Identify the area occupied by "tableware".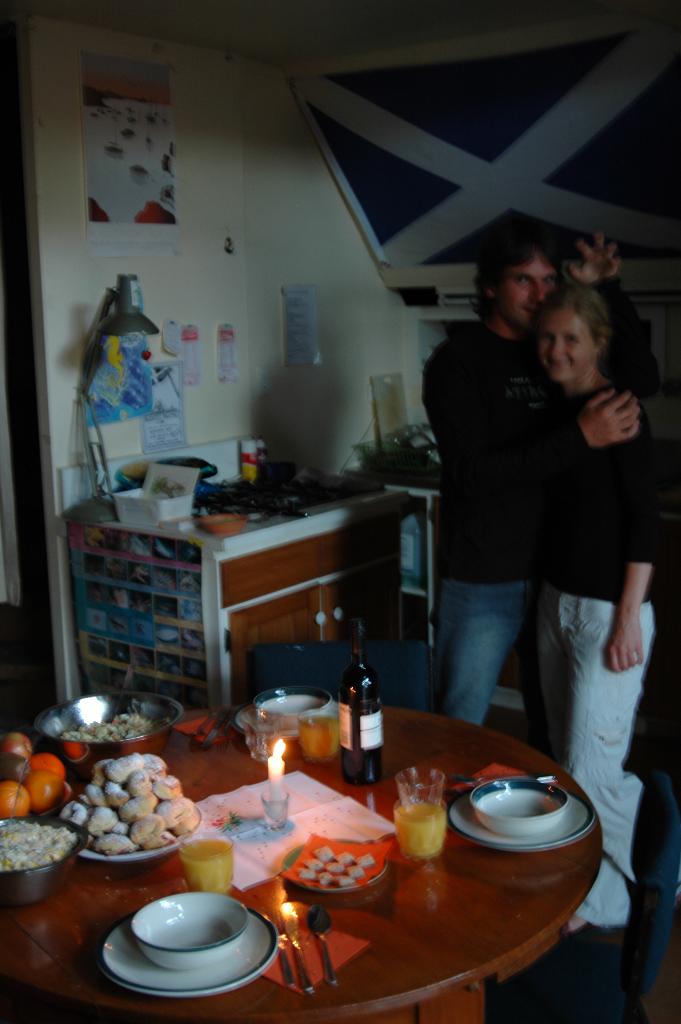
Area: Rect(287, 904, 313, 995).
